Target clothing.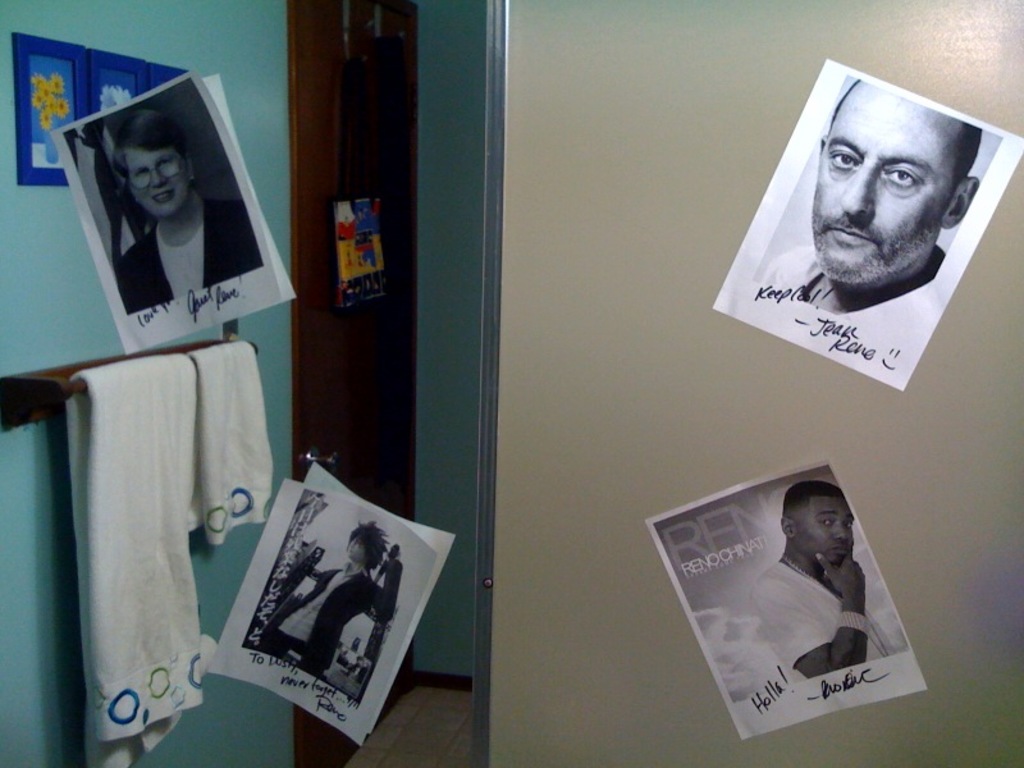
Target region: (759, 553, 901, 690).
